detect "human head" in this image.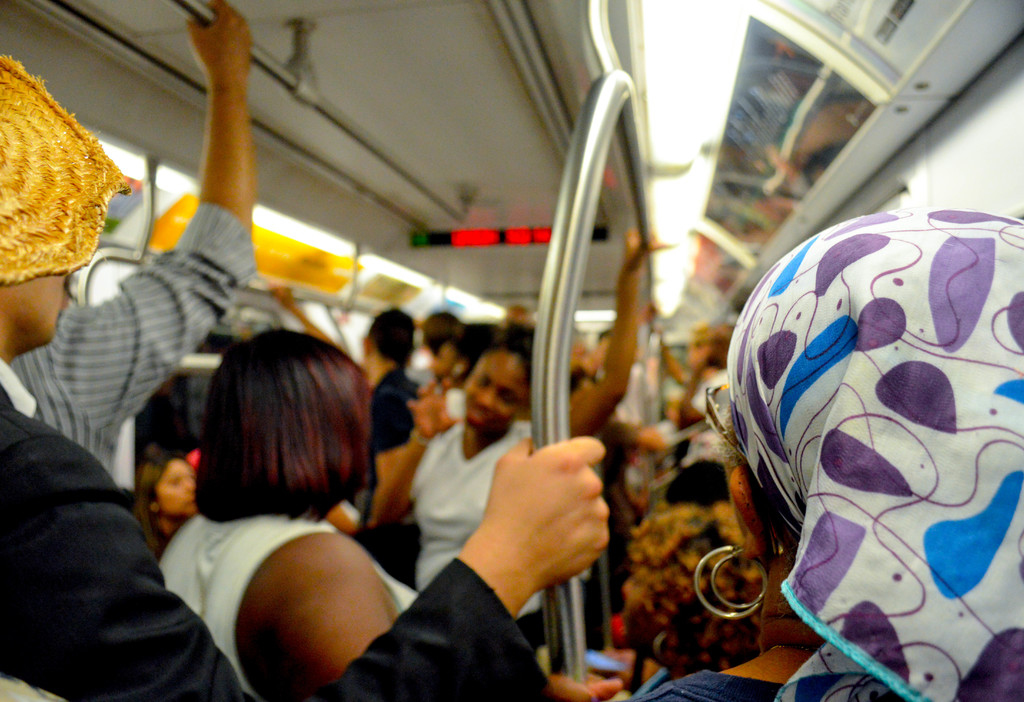
Detection: <region>169, 338, 376, 539</region>.
